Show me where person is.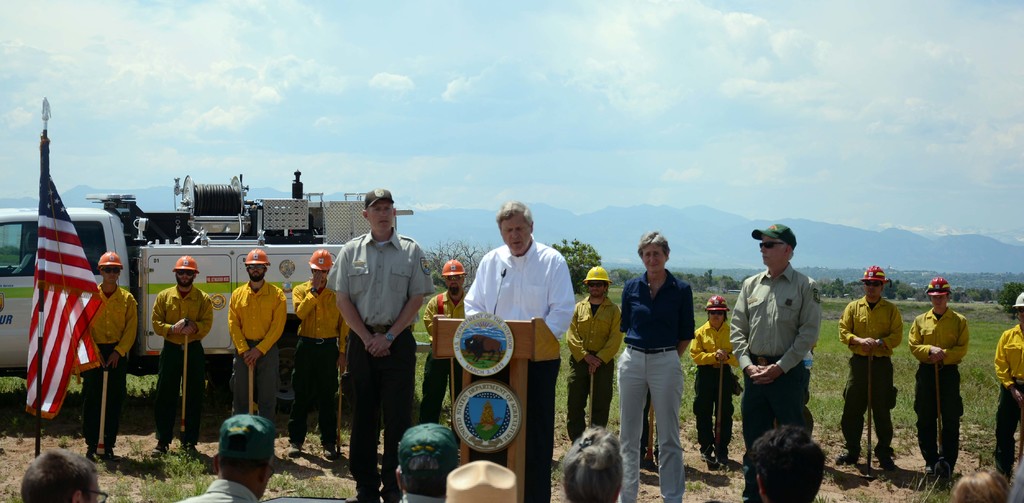
person is at x1=228 y1=245 x2=289 y2=436.
